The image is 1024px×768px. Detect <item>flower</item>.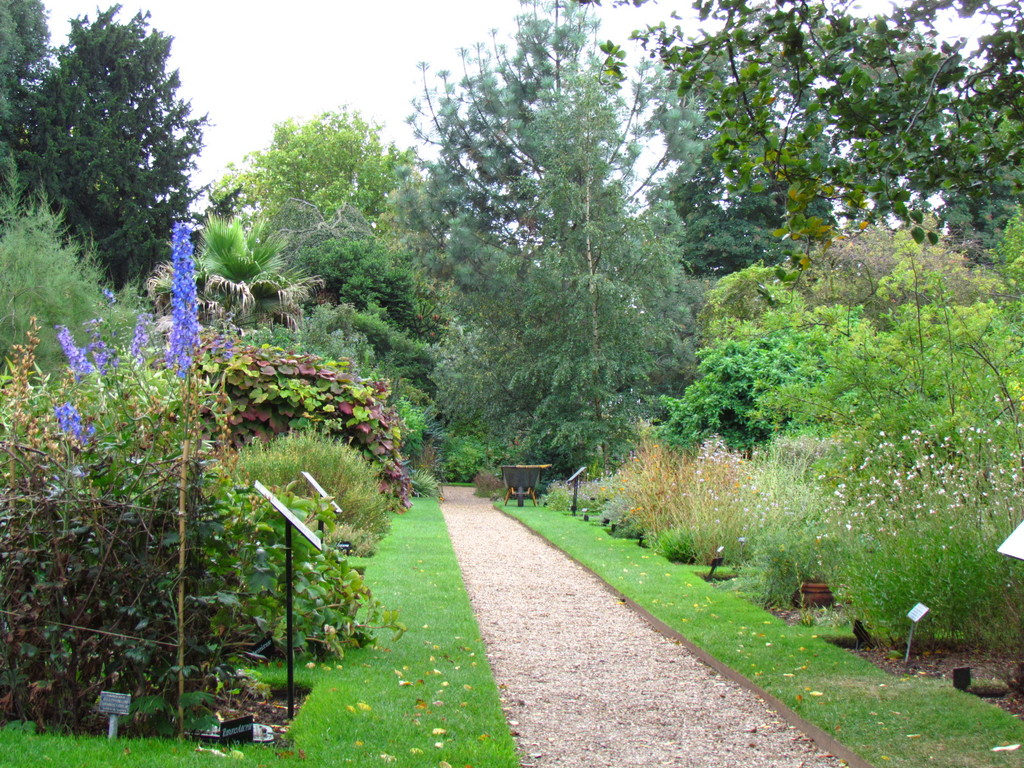
Detection: <region>128, 309, 153, 364</region>.
